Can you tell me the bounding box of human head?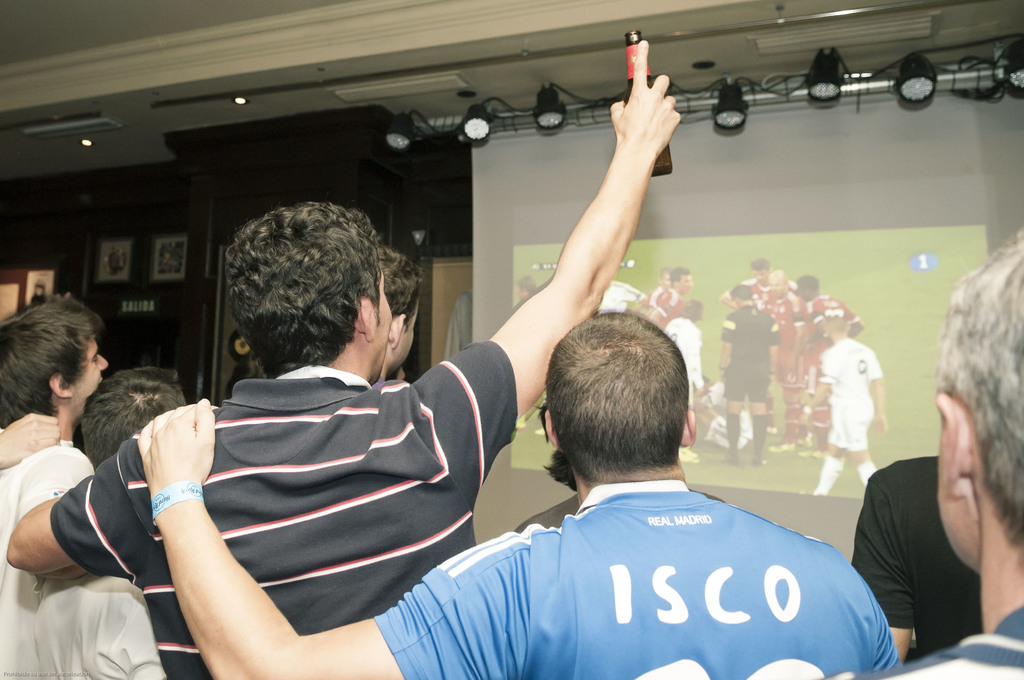
locate(678, 298, 707, 320).
